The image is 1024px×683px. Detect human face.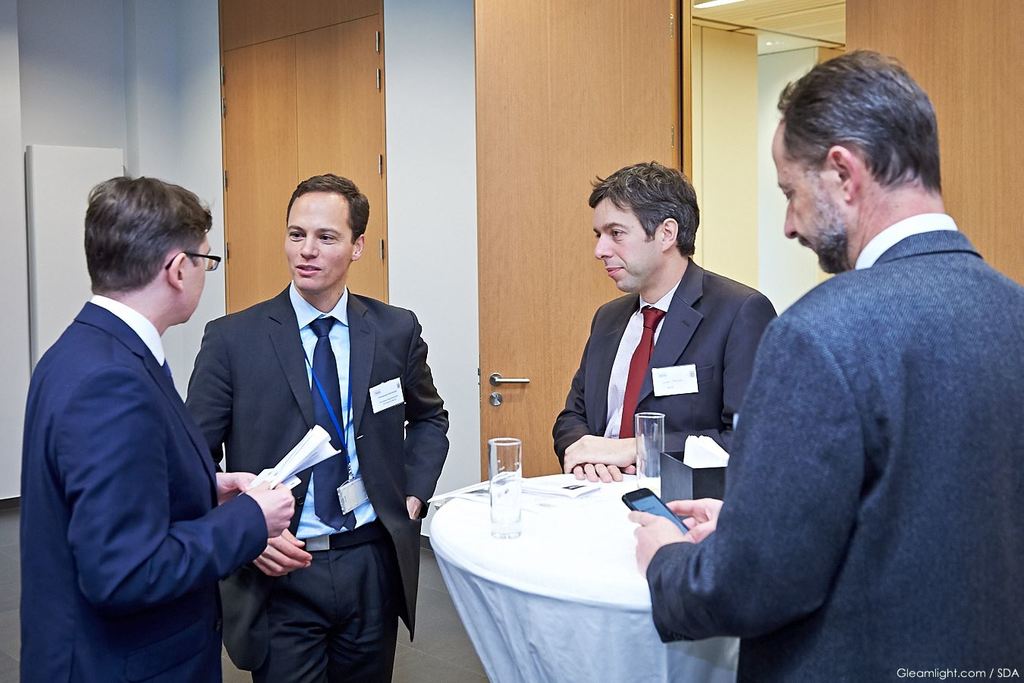
Detection: [left=589, top=195, right=655, bottom=295].
